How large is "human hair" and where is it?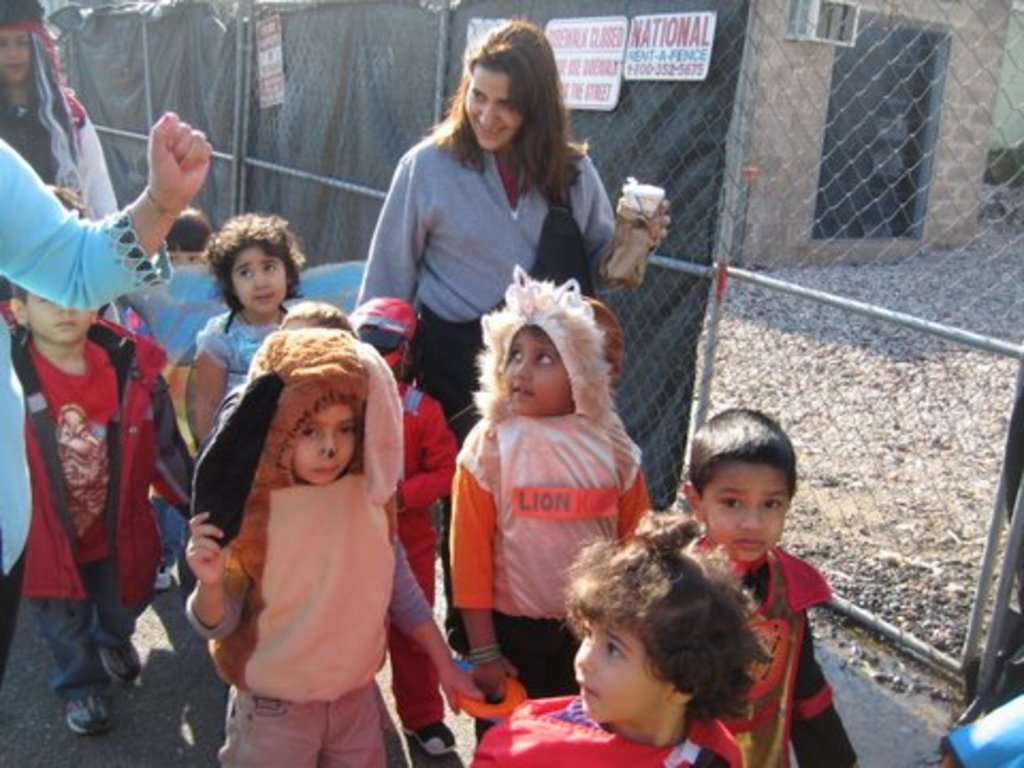
Bounding box: 565:508:774:713.
